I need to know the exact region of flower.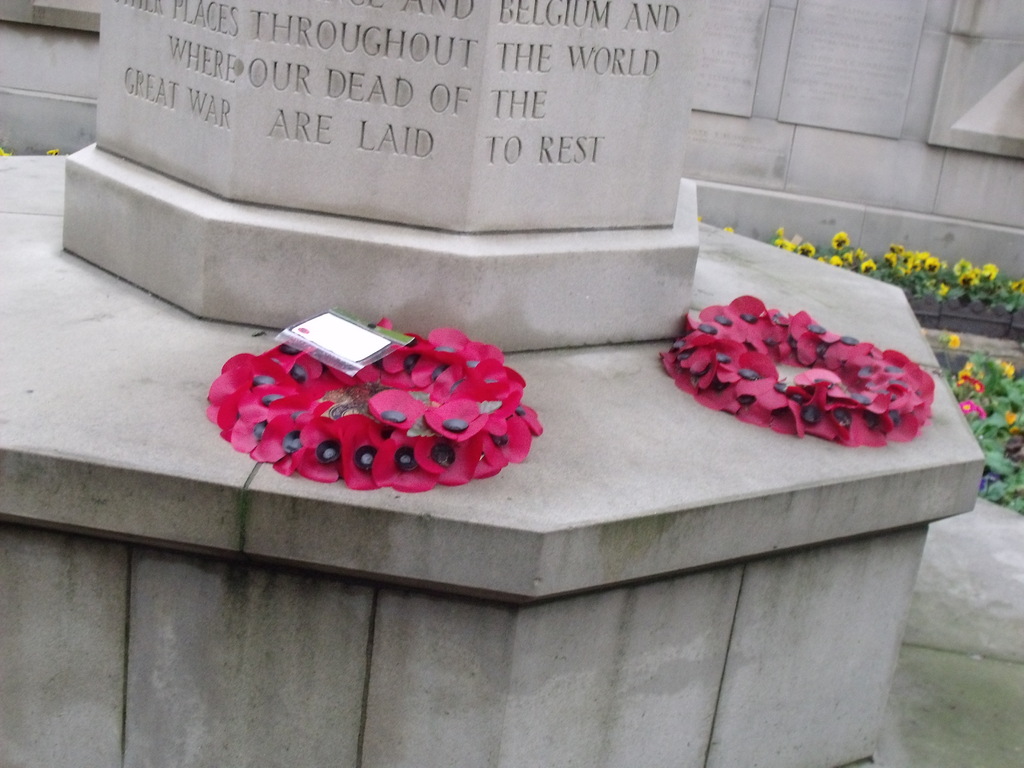
Region: crop(904, 249, 911, 261).
